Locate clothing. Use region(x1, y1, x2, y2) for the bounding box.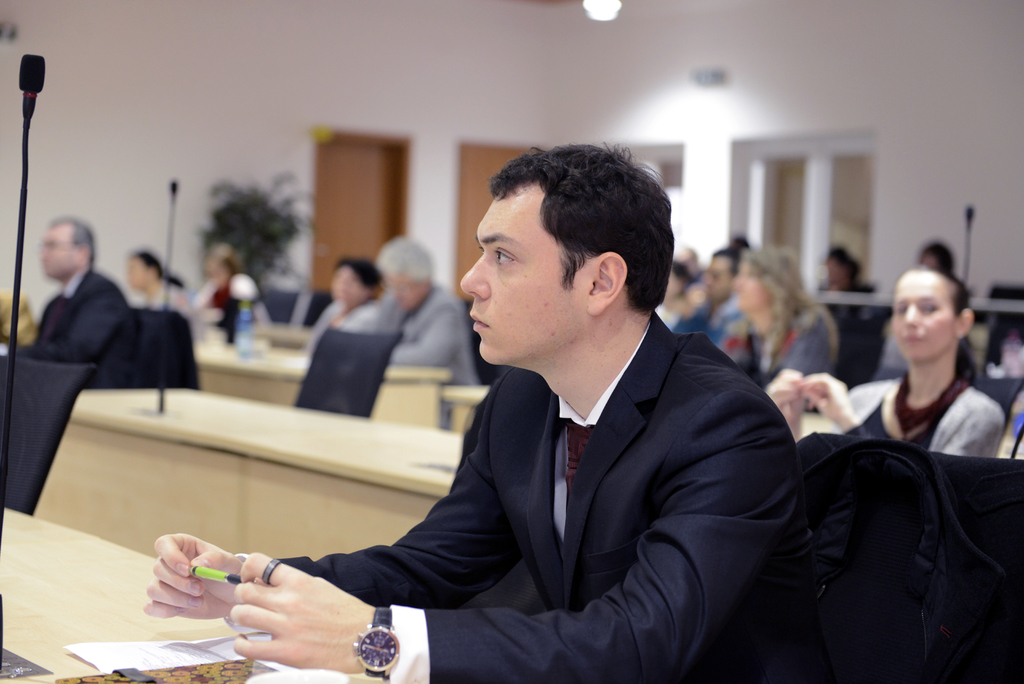
region(0, 265, 127, 364).
